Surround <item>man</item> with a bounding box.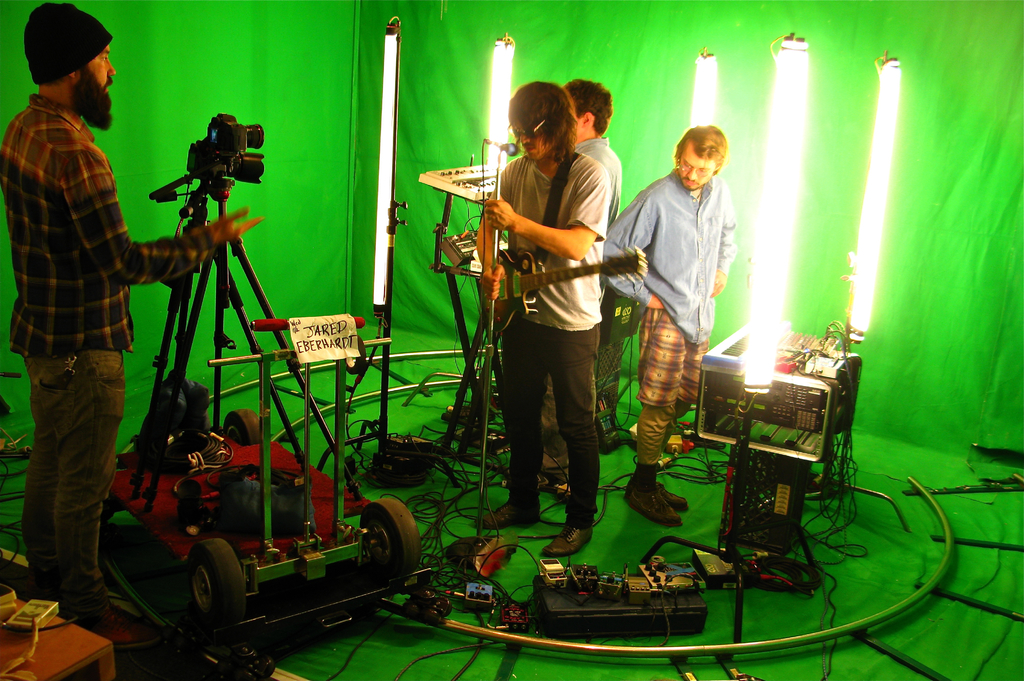
(left=557, top=74, right=627, bottom=477).
